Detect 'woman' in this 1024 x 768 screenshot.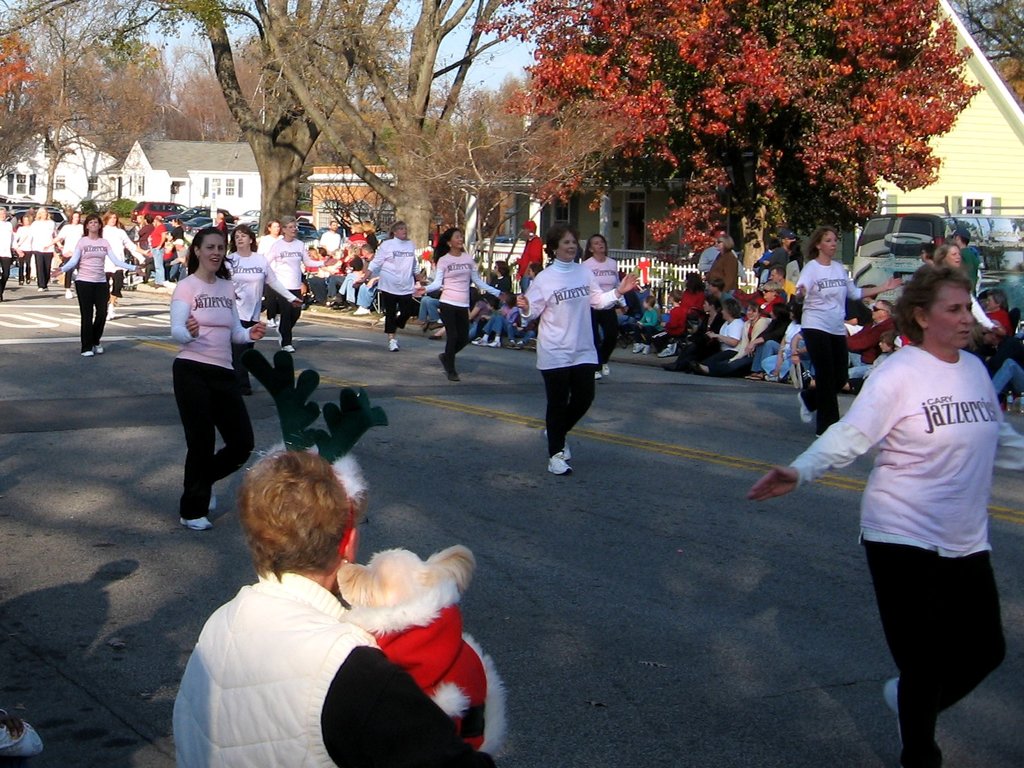
Detection: 225, 226, 304, 392.
